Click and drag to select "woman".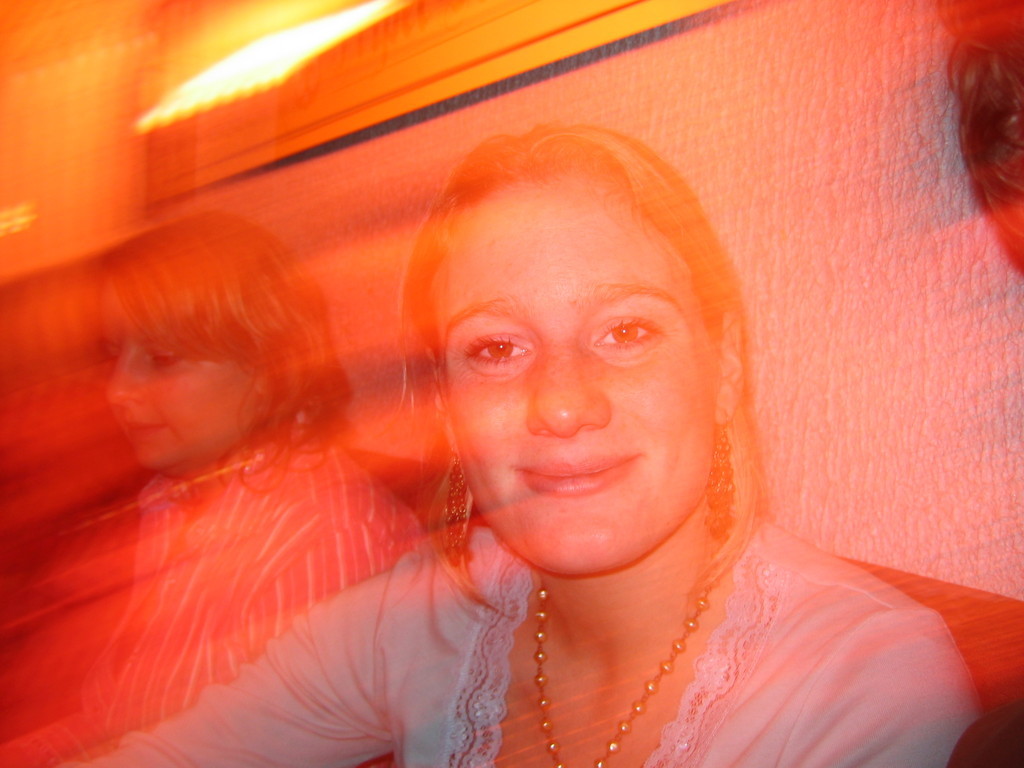
Selection: [127, 113, 929, 755].
